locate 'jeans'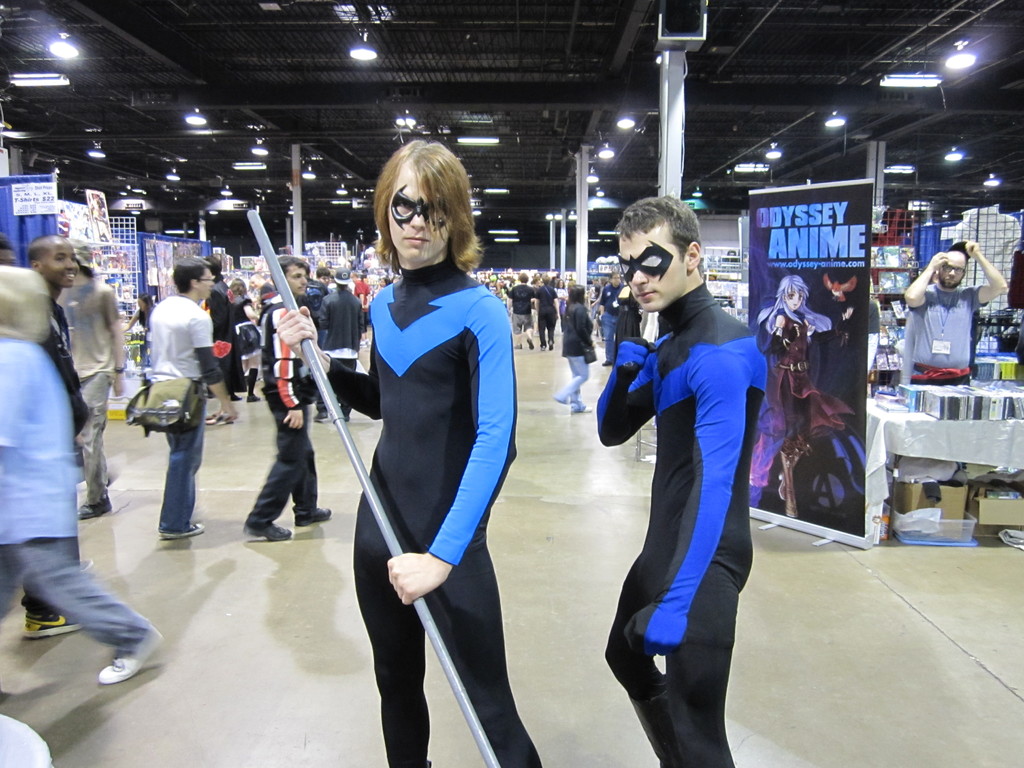
locate(247, 399, 323, 527)
